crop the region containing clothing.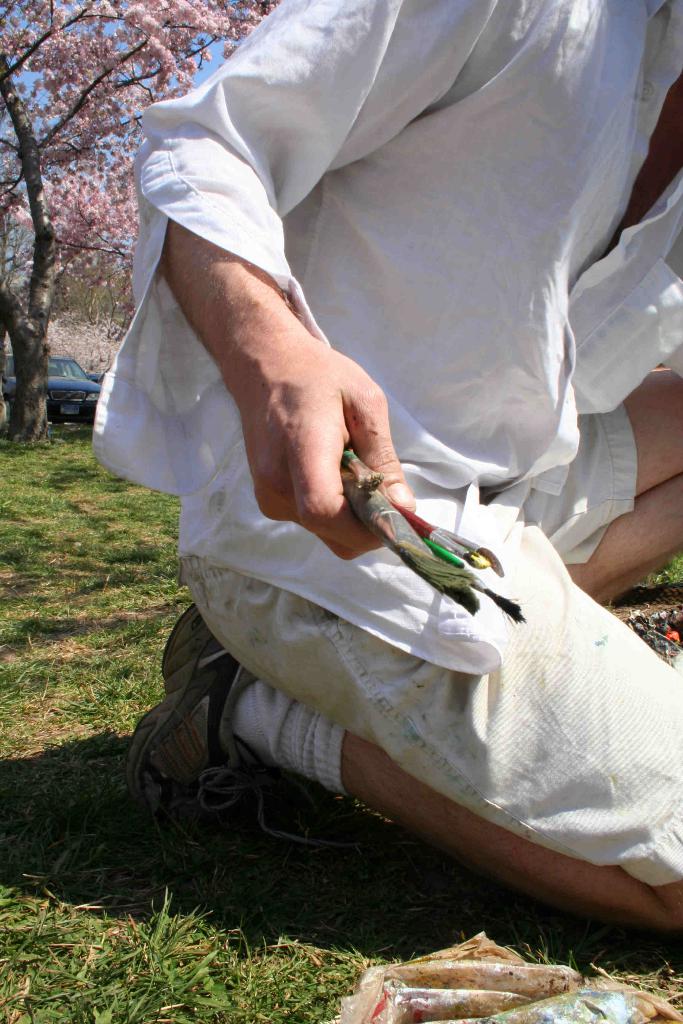
Crop region: [95,0,682,894].
